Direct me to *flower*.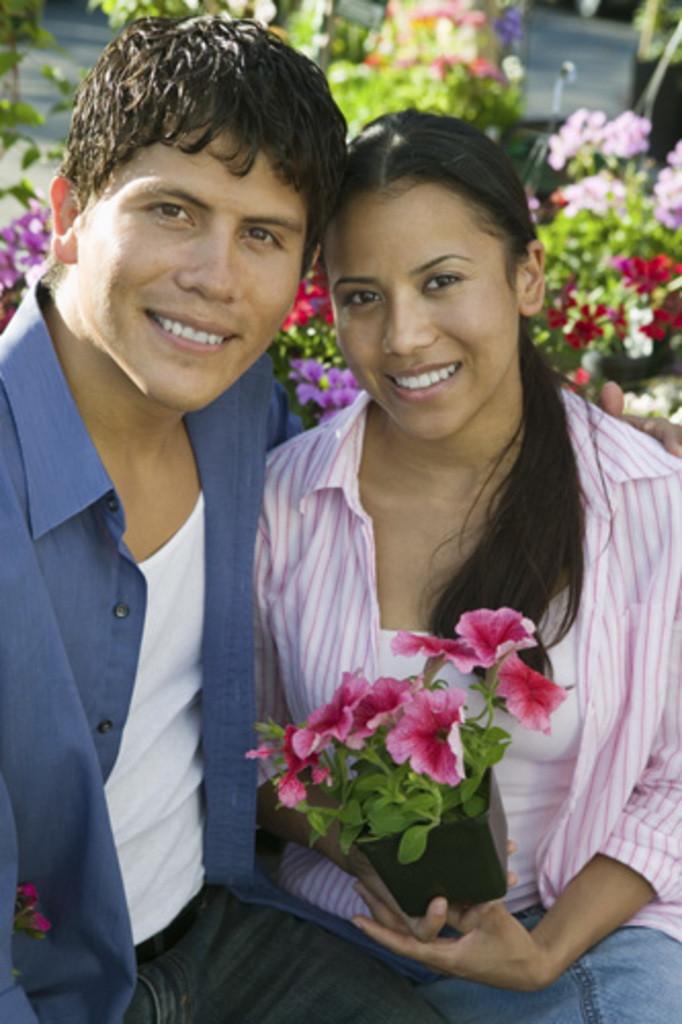
Direction: (492, 649, 571, 733).
